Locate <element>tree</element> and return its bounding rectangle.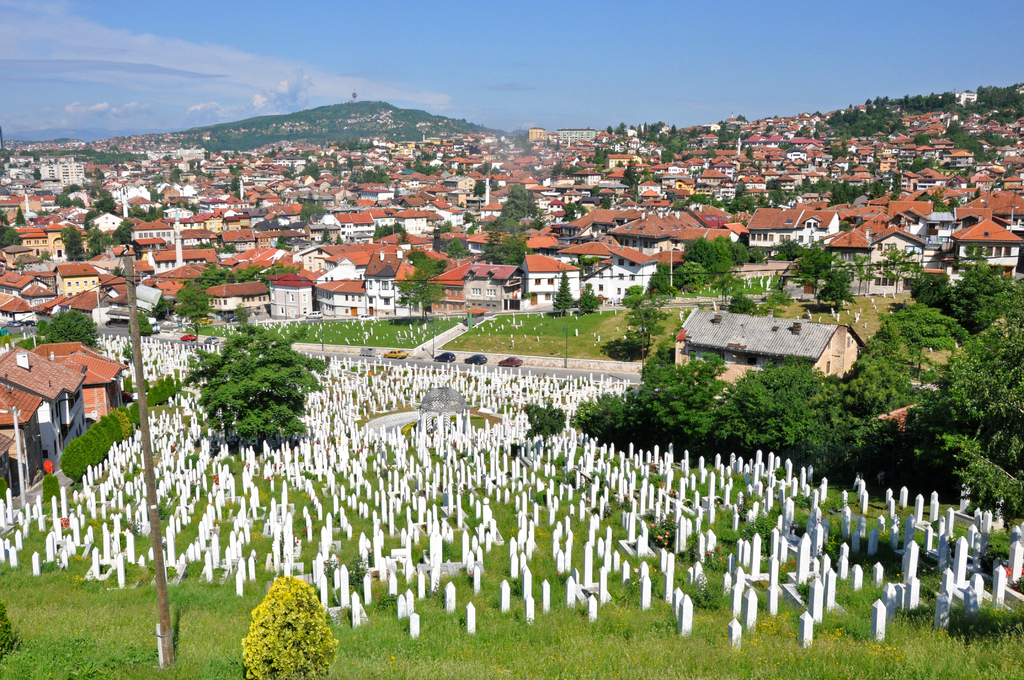
bbox=(501, 178, 538, 204).
